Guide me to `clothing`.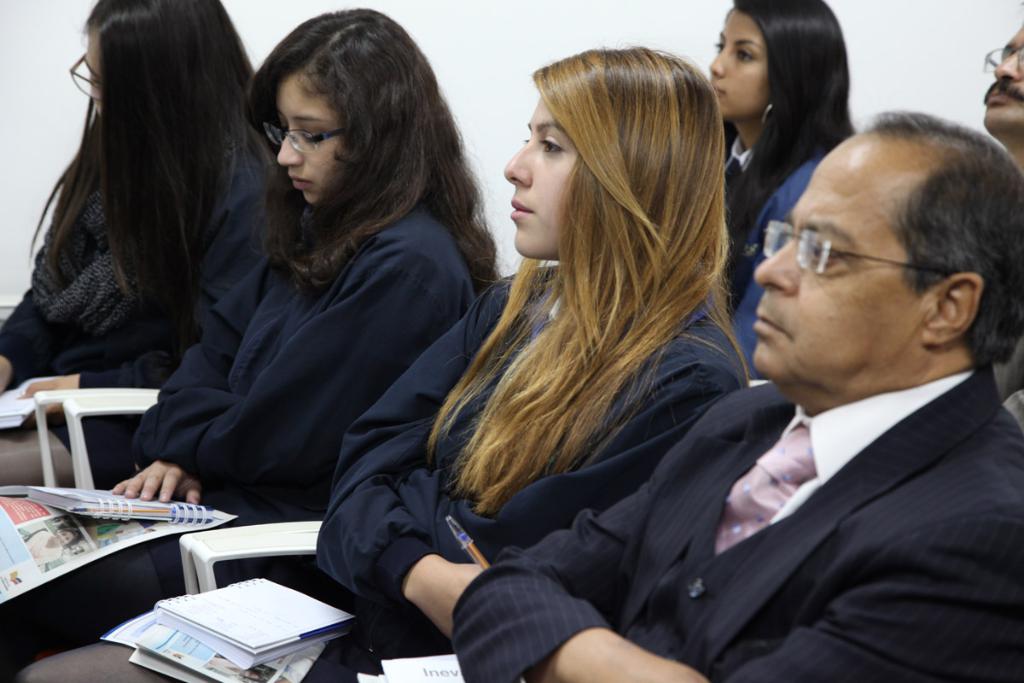
Guidance: (left=445, top=347, right=1023, bottom=682).
